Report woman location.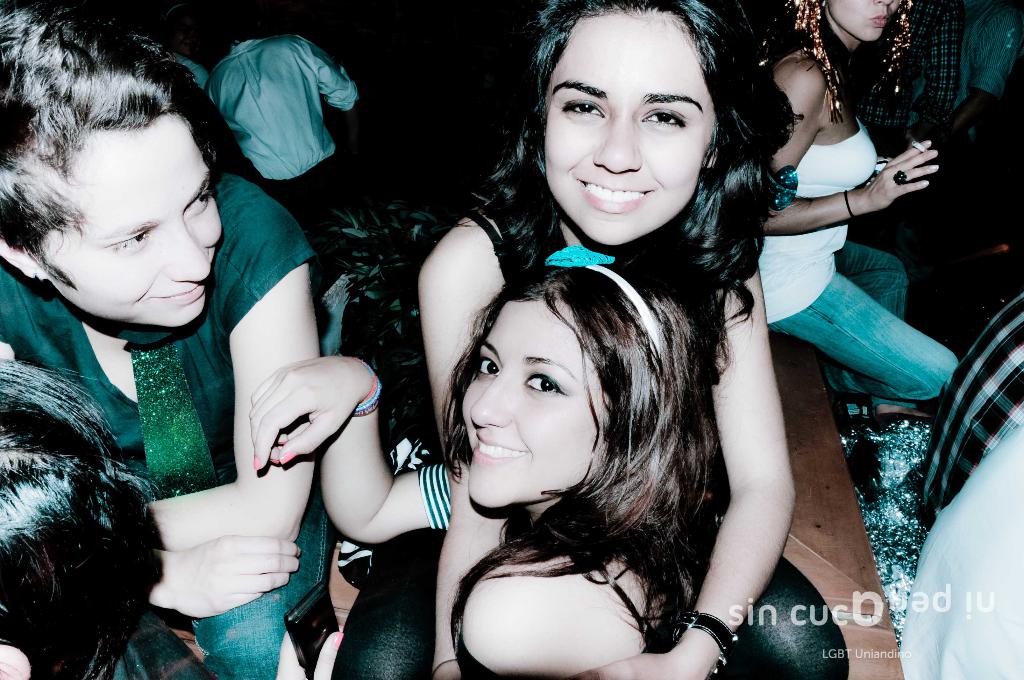
Report: 0,3,323,679.
